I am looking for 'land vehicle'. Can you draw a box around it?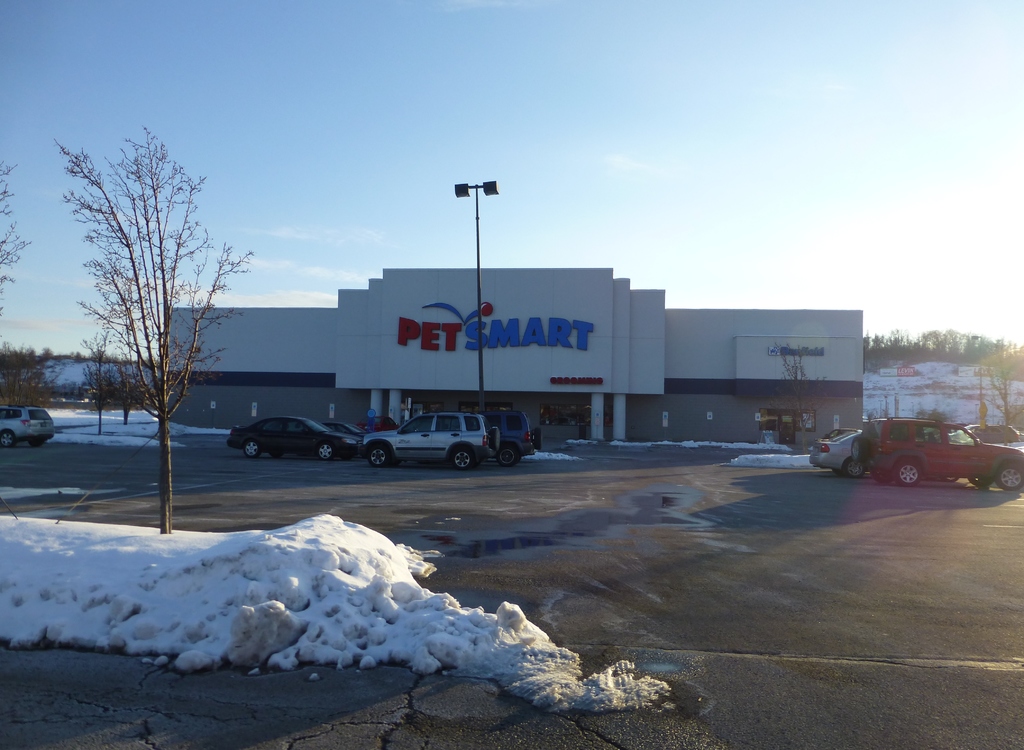
Sure, the bounding box is rect(856, 420, 1023, 483).
